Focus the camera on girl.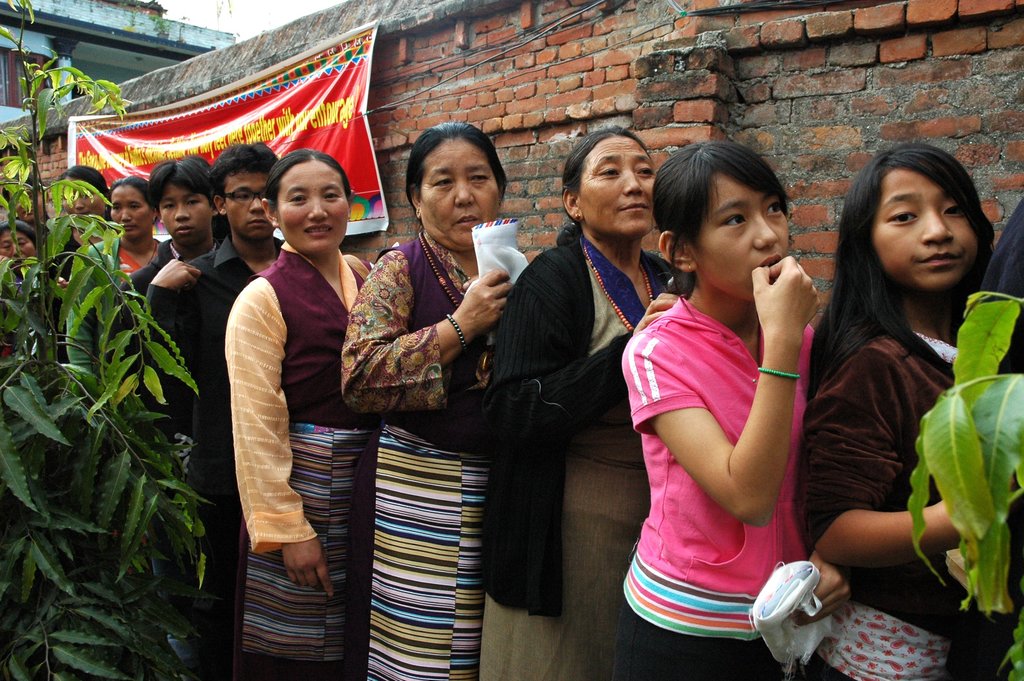
Focus region: rect(333, 112, 536, 680).
